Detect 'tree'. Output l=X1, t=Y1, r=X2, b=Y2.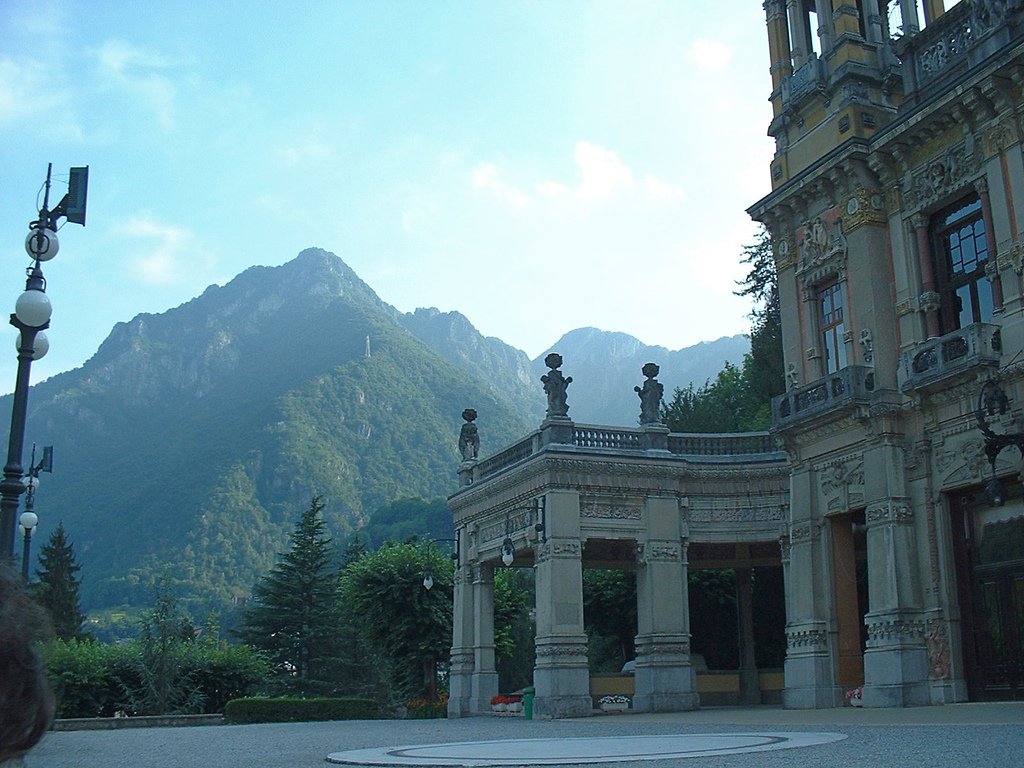
l=333, t=544, r=460, b=708.
